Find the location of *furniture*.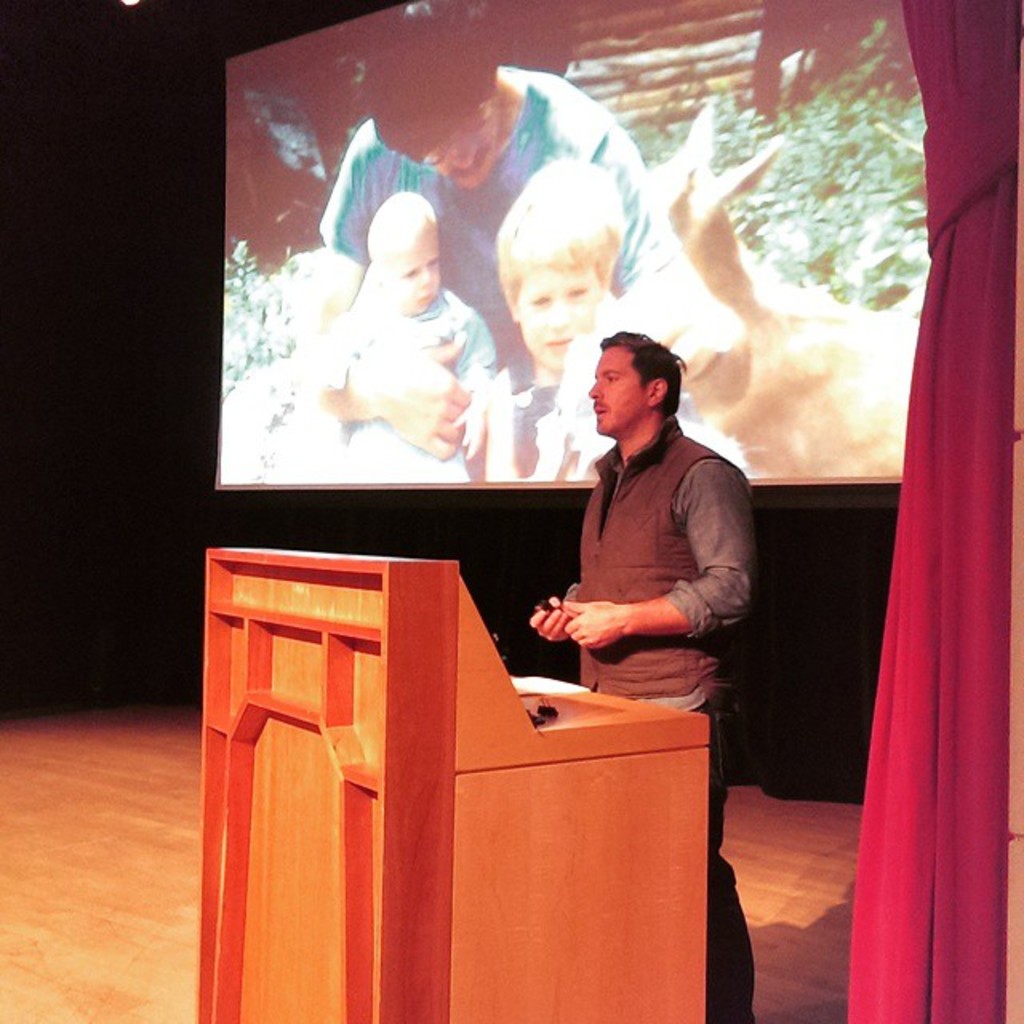
Location: locate(194, 549, 712, 1022).
